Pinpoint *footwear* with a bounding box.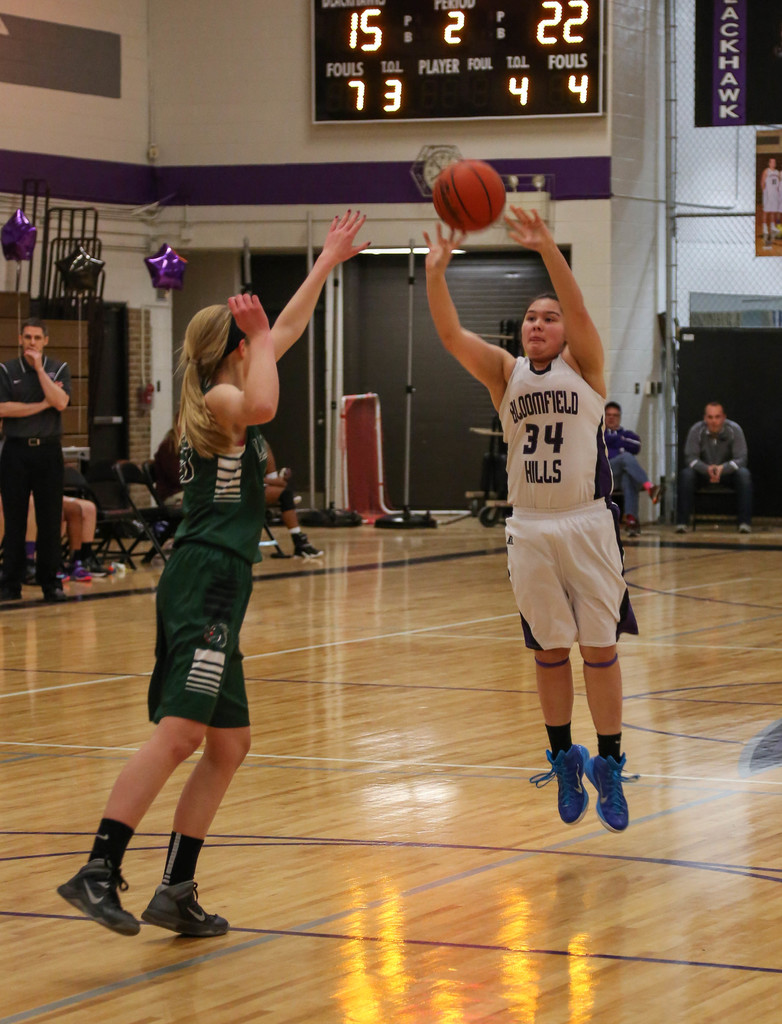
left=735, top=521, right=753, bottom=535.
